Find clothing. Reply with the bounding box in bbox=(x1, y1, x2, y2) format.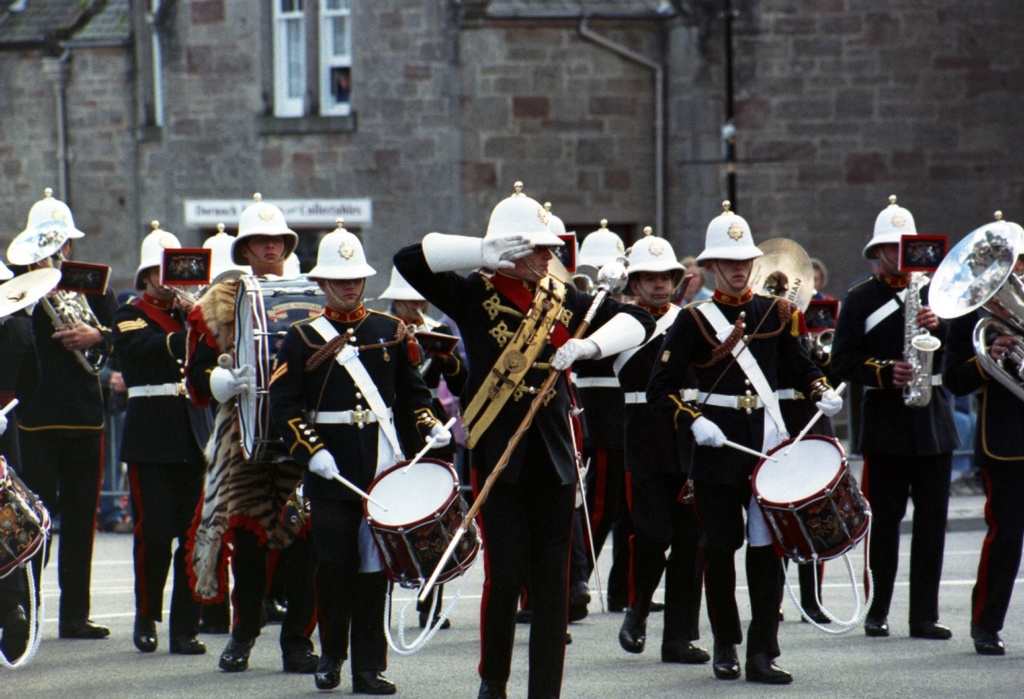
bbox=(111, 290, 204, 636).
